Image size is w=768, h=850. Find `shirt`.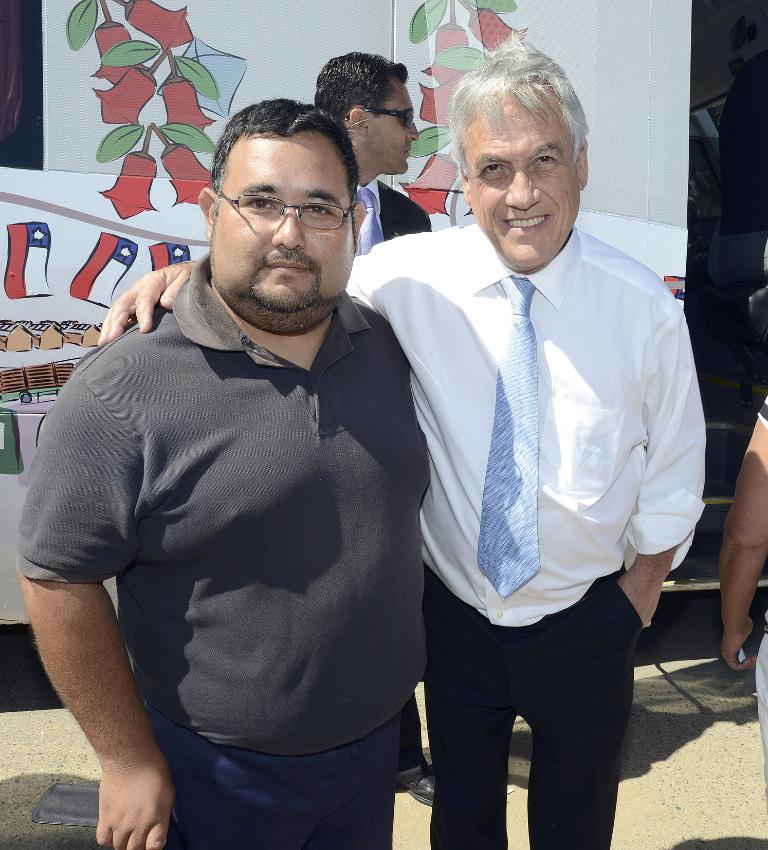
bbox=(393, 177, 701, 649).
